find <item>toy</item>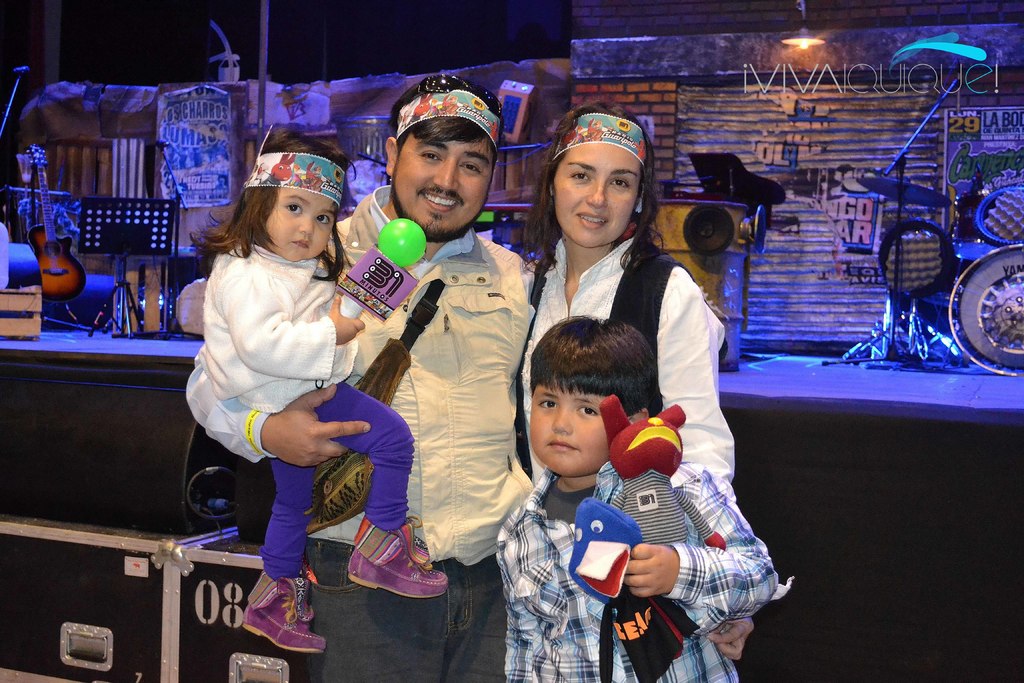
locate(593, 393, 726, 543)
